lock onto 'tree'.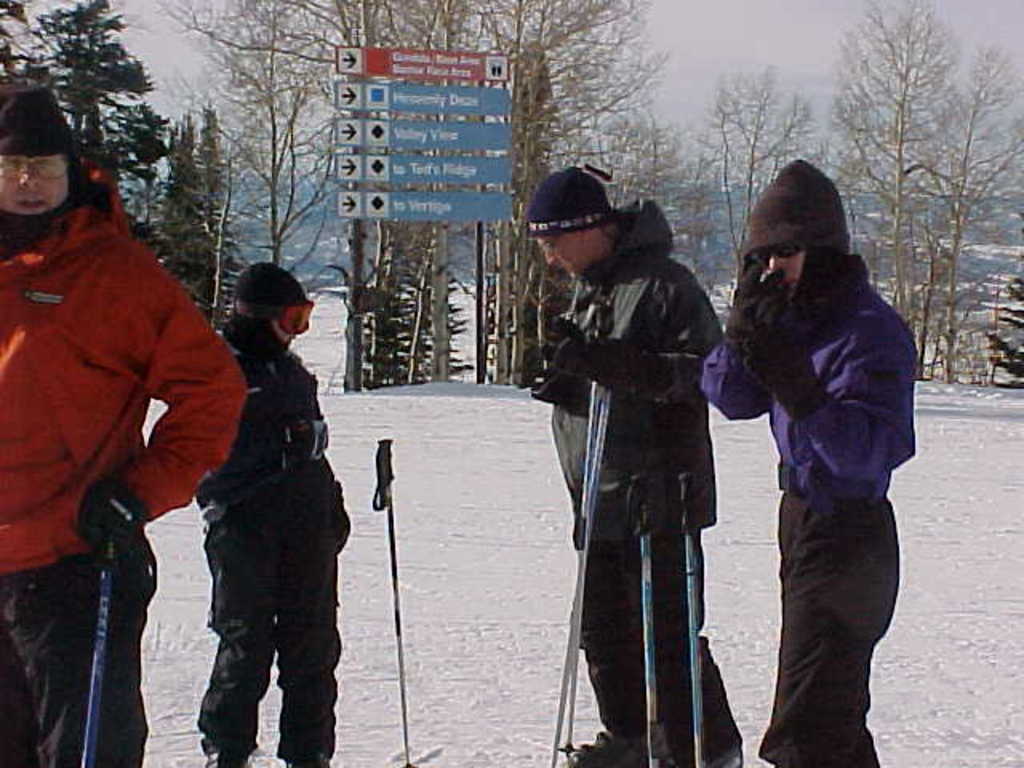
Locked: <region>691, 75, 808, 304</region>.
